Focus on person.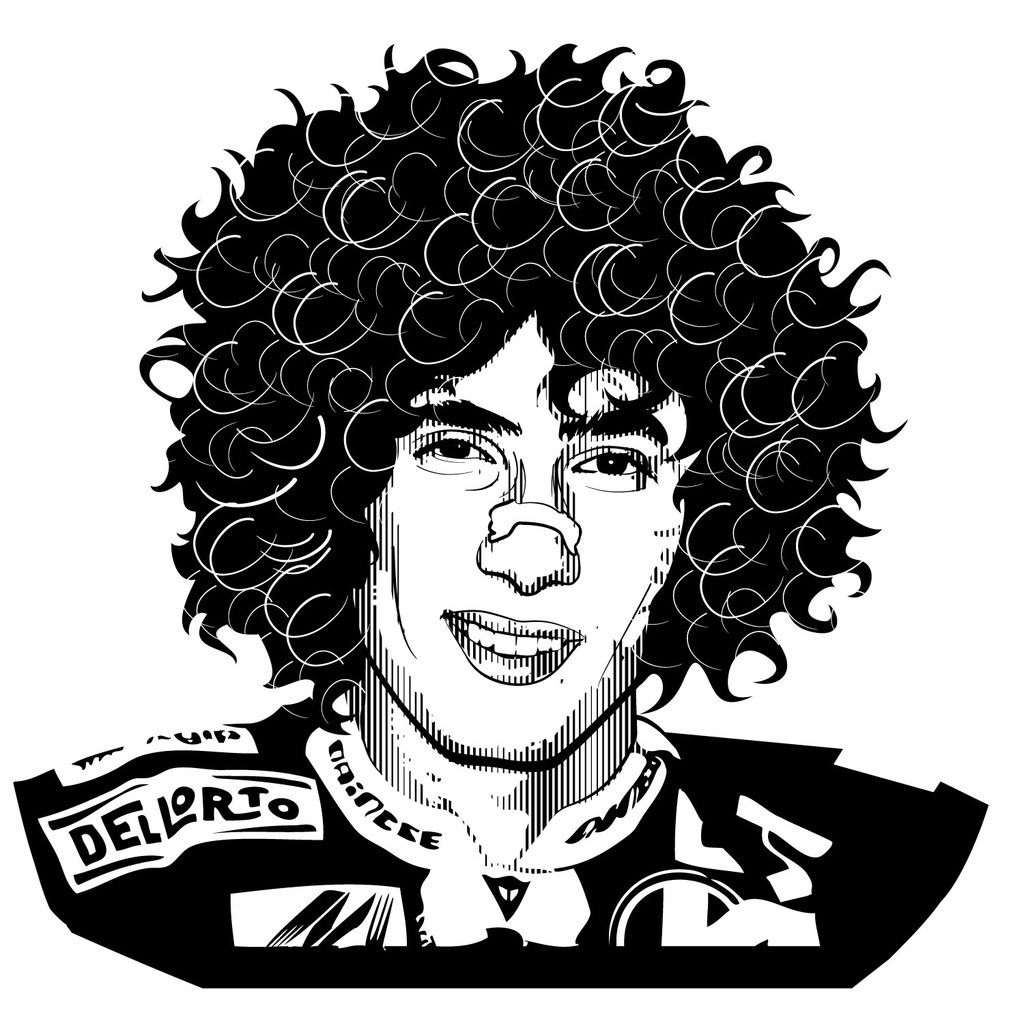
Focused at rect(107, 66, 920, 989).
